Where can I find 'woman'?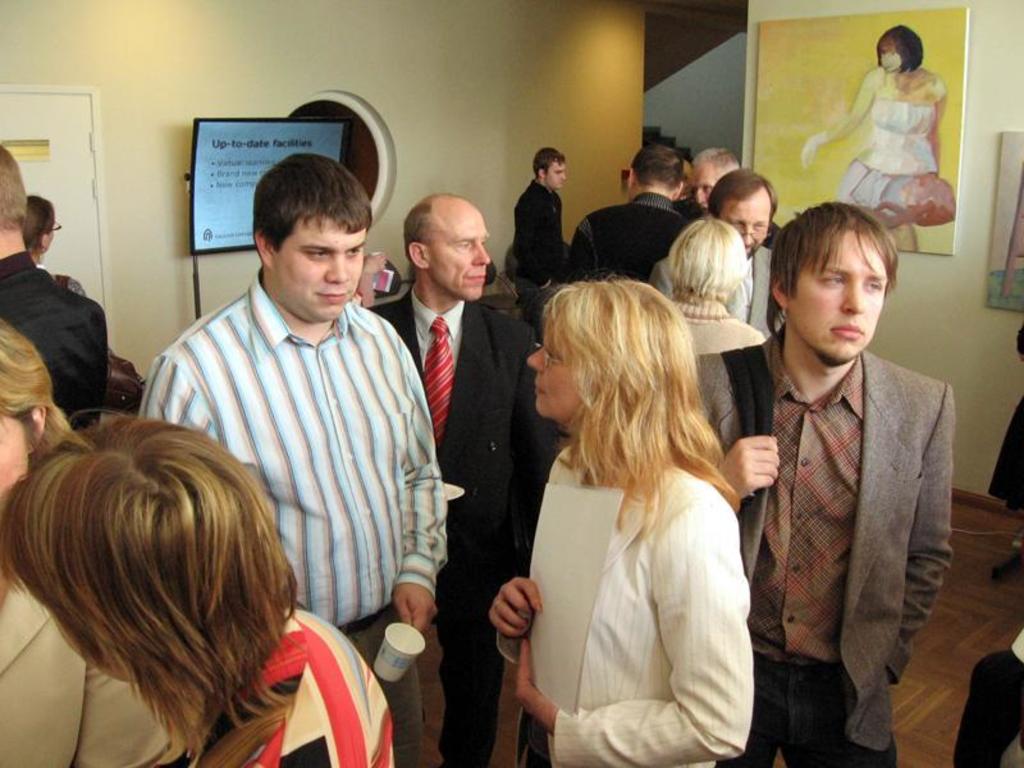
You can find it at bbox(654, 219, 774, 355).
